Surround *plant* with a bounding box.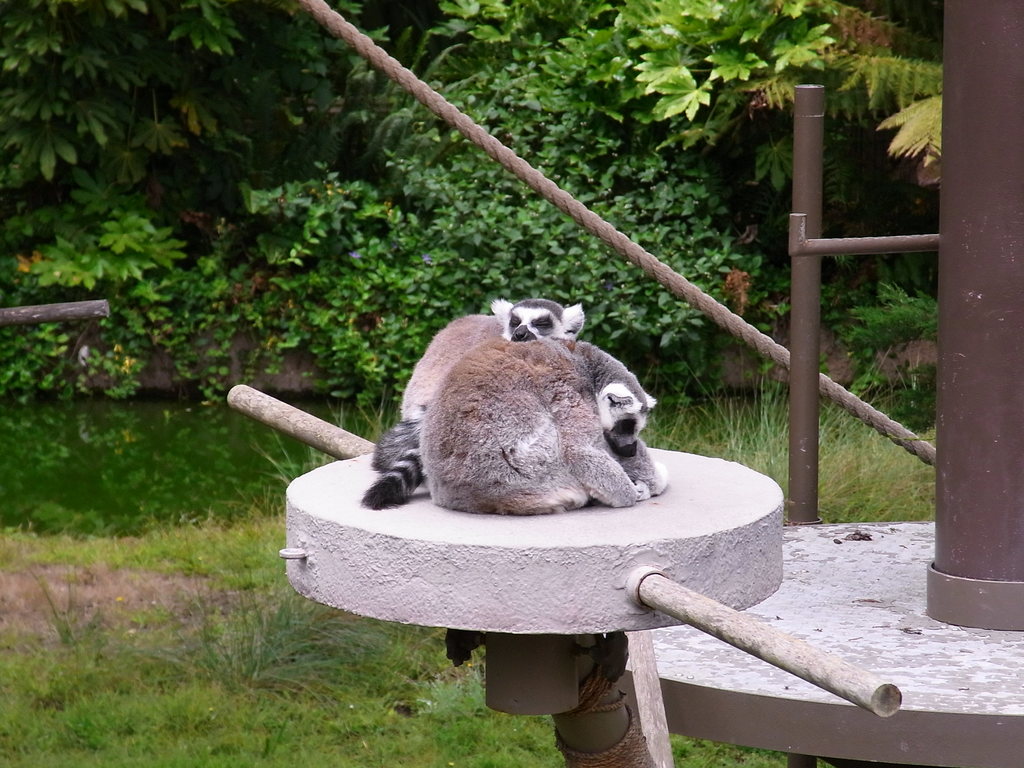
637/363/932/525.
